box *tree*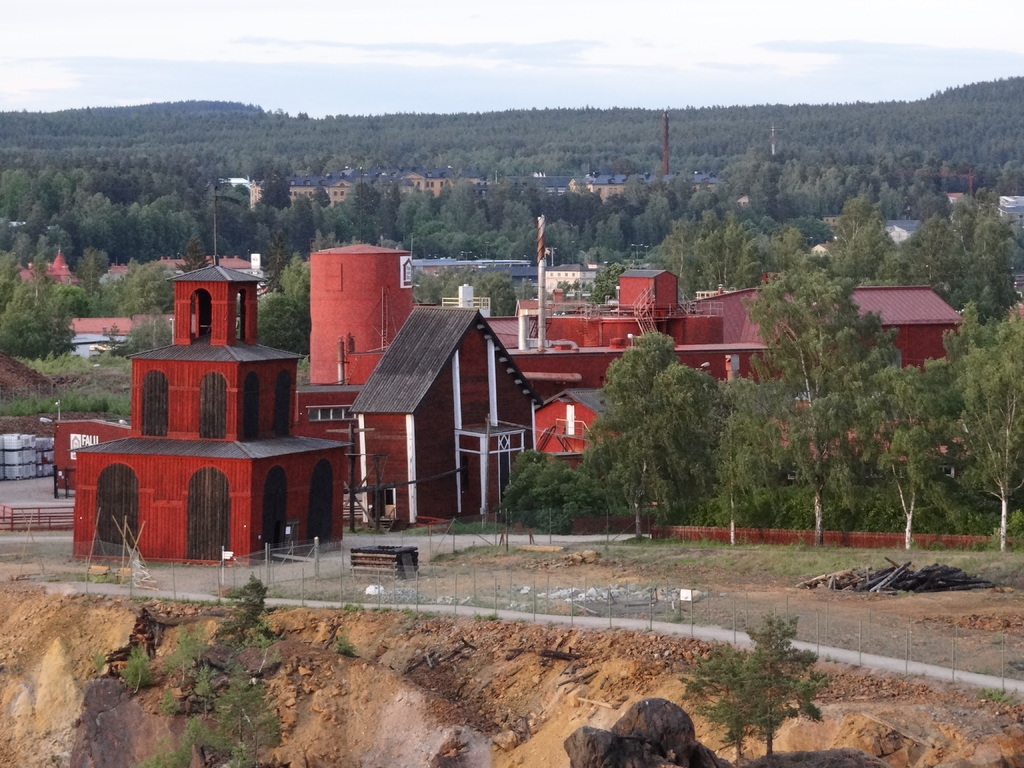
[708, 601, 840, 739]
